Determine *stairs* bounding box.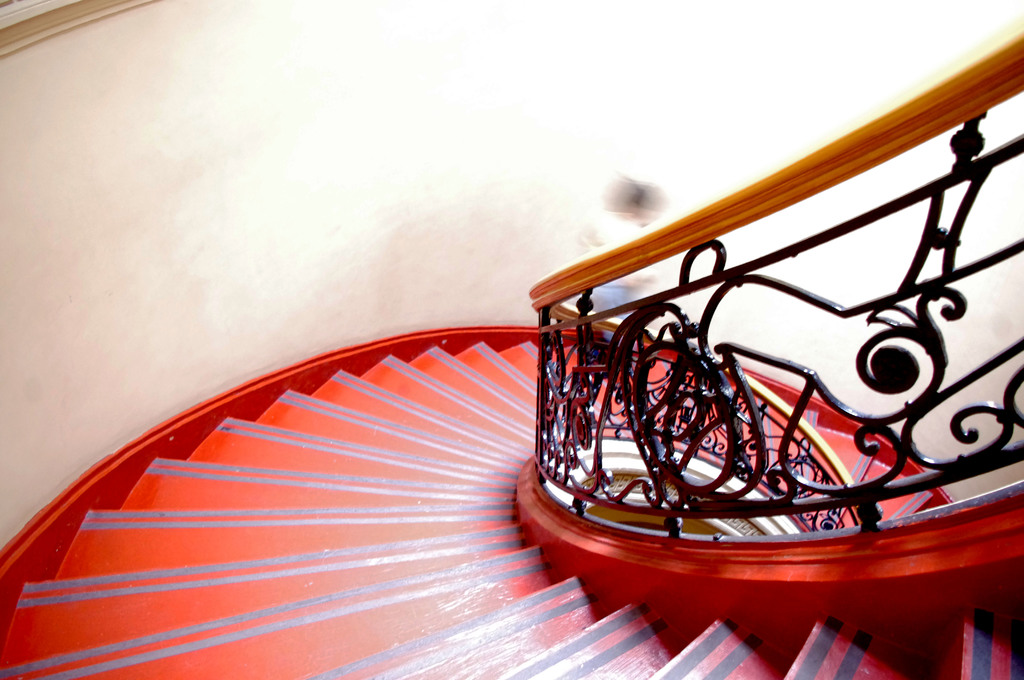
Determined: Rect(0, 342, 1023, 679).
